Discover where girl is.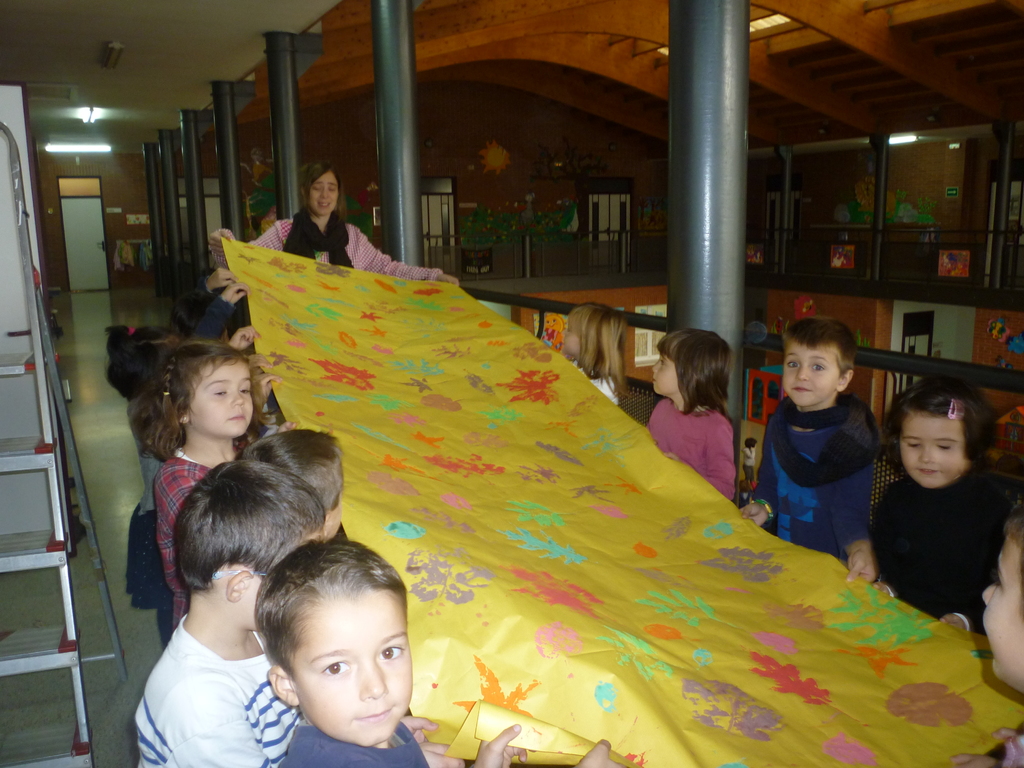
Discovered at <region>151, 332, 263, 641</region>.
